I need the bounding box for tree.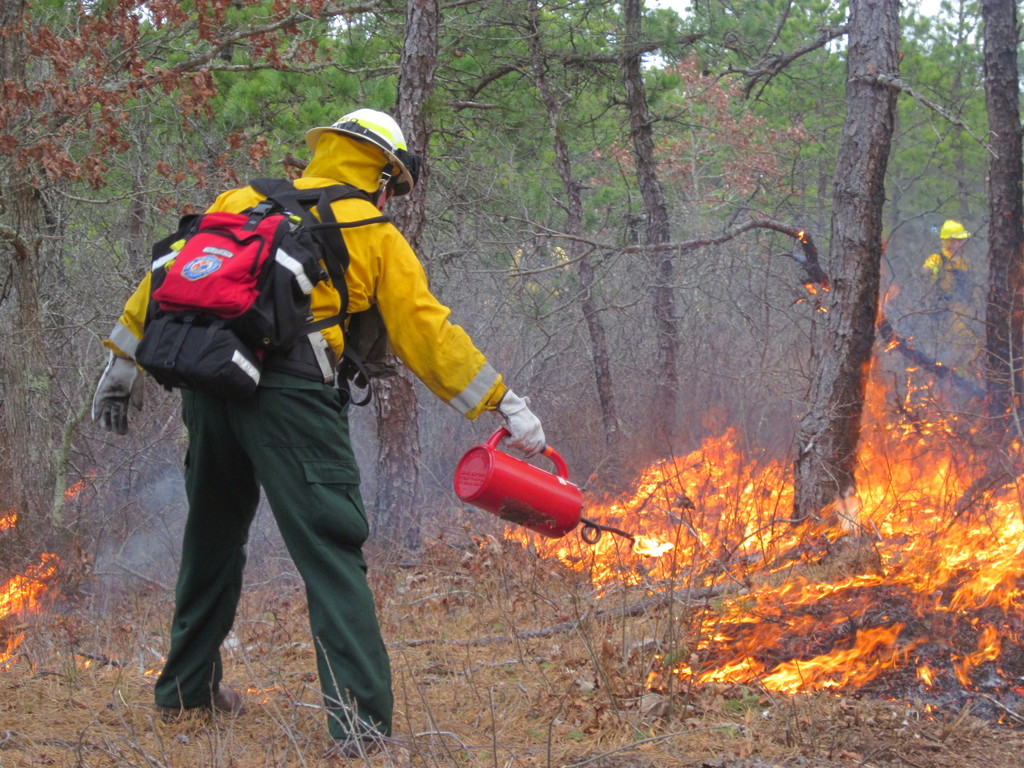
Here it is: 966:0:1023:497.
